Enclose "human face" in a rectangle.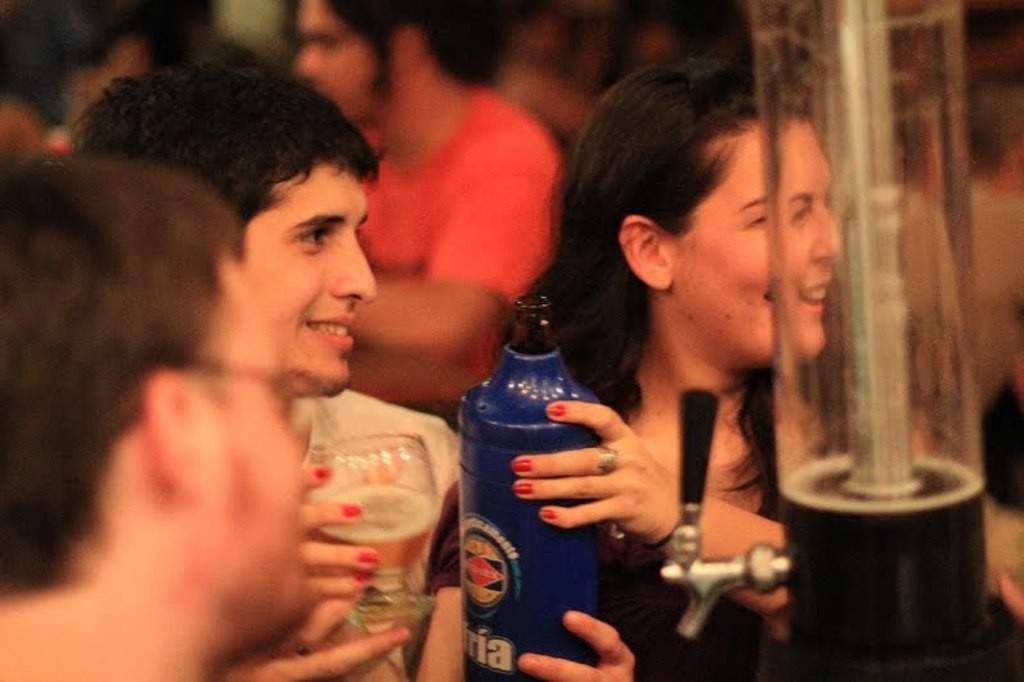
bbox(191, 257, 303, 619).
